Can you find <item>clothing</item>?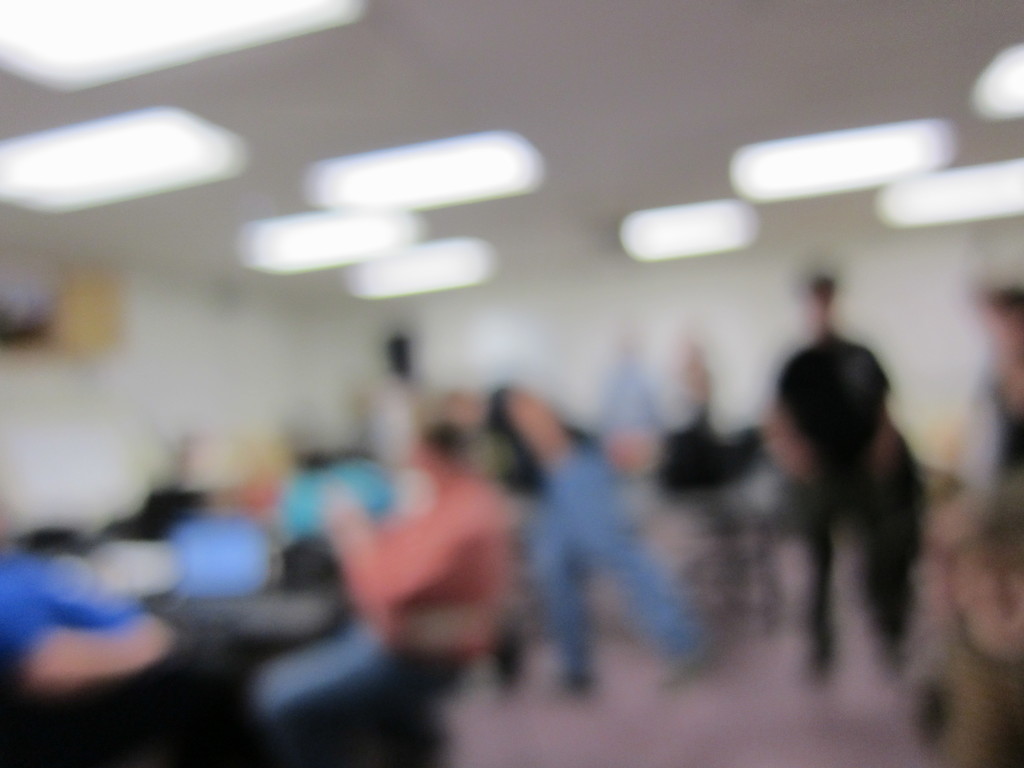
Yes, bounding box: {"left": 959, "top": 352, "right": 1023, "bottom": 511}.
